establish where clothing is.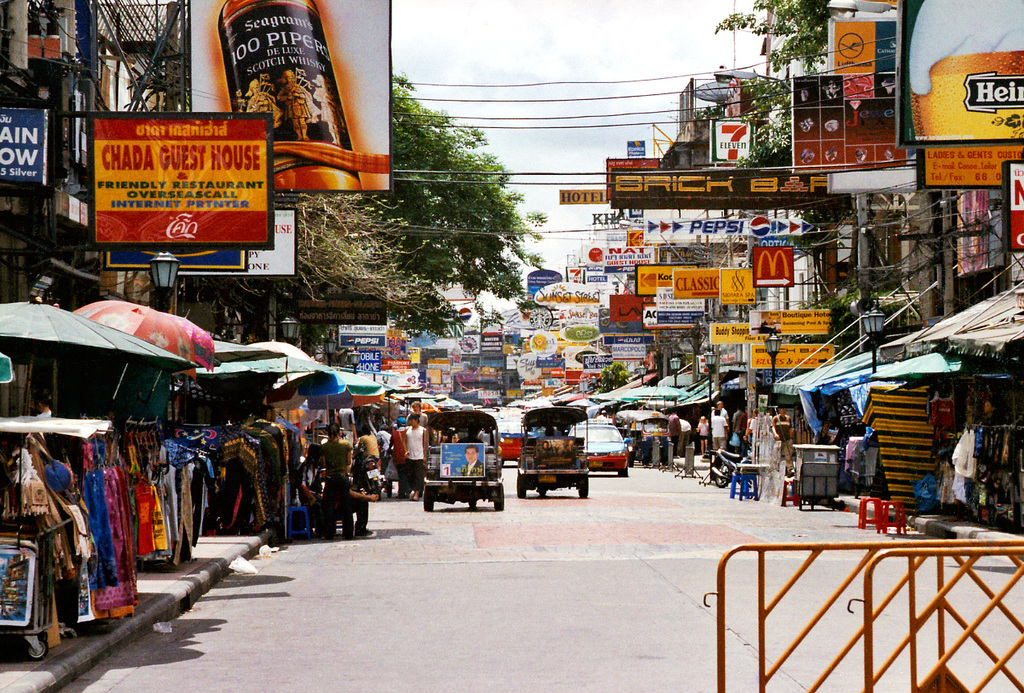
Established at pyautogui.locateOnScreen(295, 459, 321, 535).
